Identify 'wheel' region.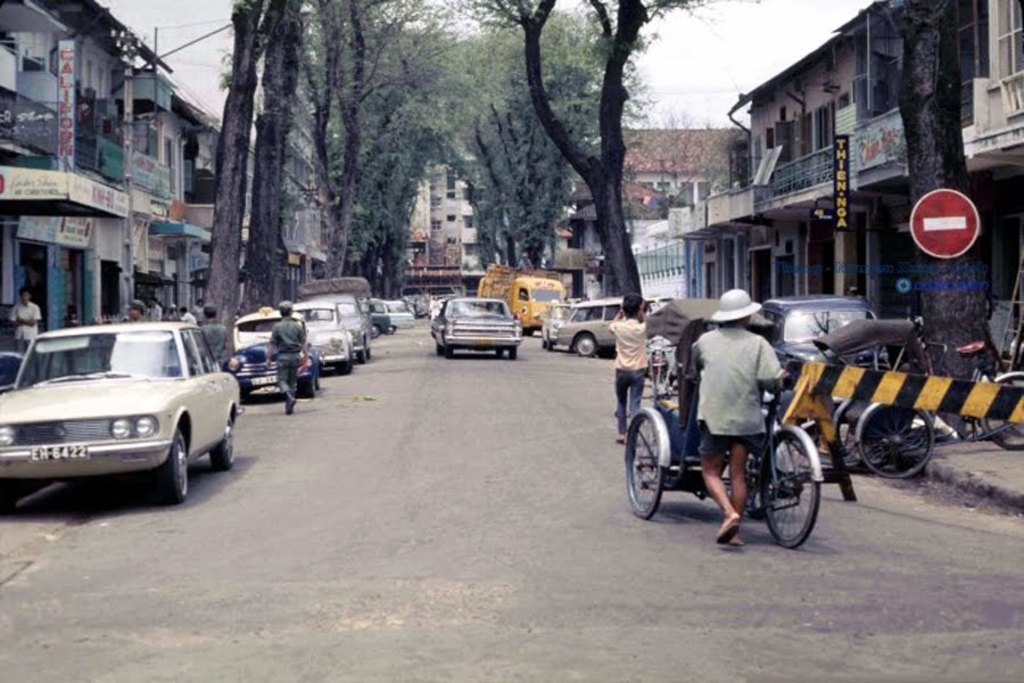
Region: BBox(977, 379, 1023, 452).
